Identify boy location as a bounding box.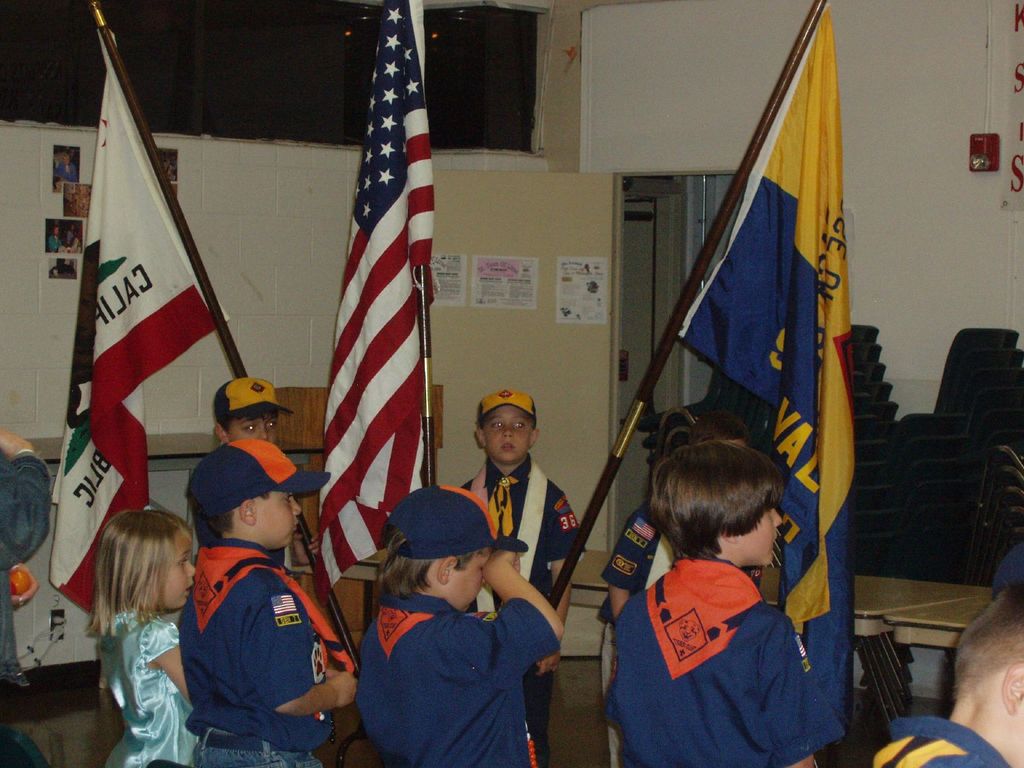
left=869, top=574, right=1023, bottom=767.
